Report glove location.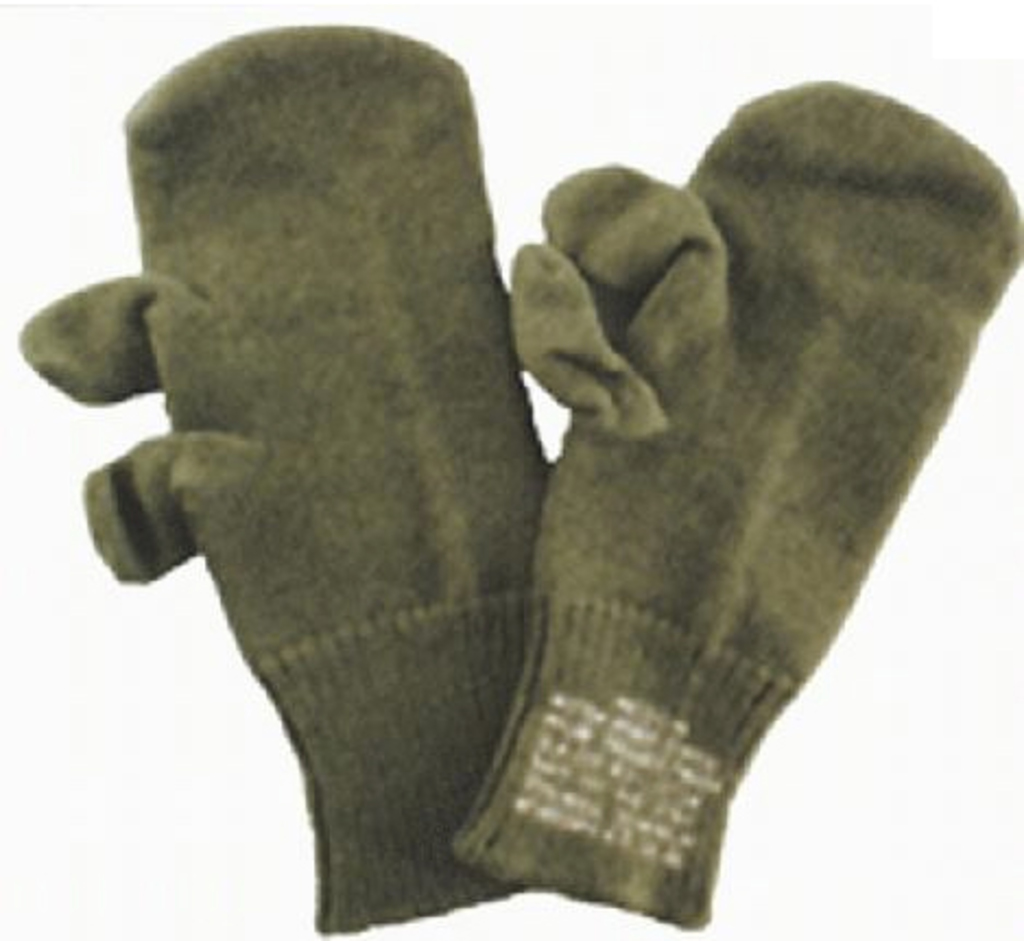
Report: (x1=445, y1=70, x2=1022, y2=932).
